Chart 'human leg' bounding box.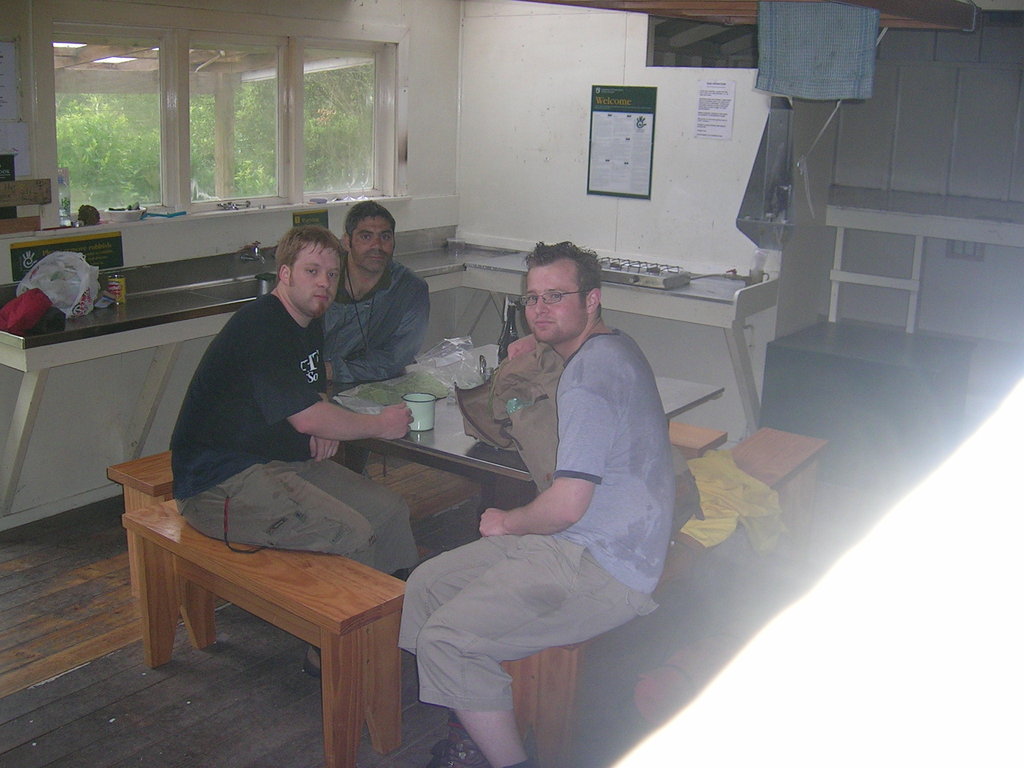
Charted: {"x1": 287, "y1": 440, "x2": 423, "y2": 664}.
